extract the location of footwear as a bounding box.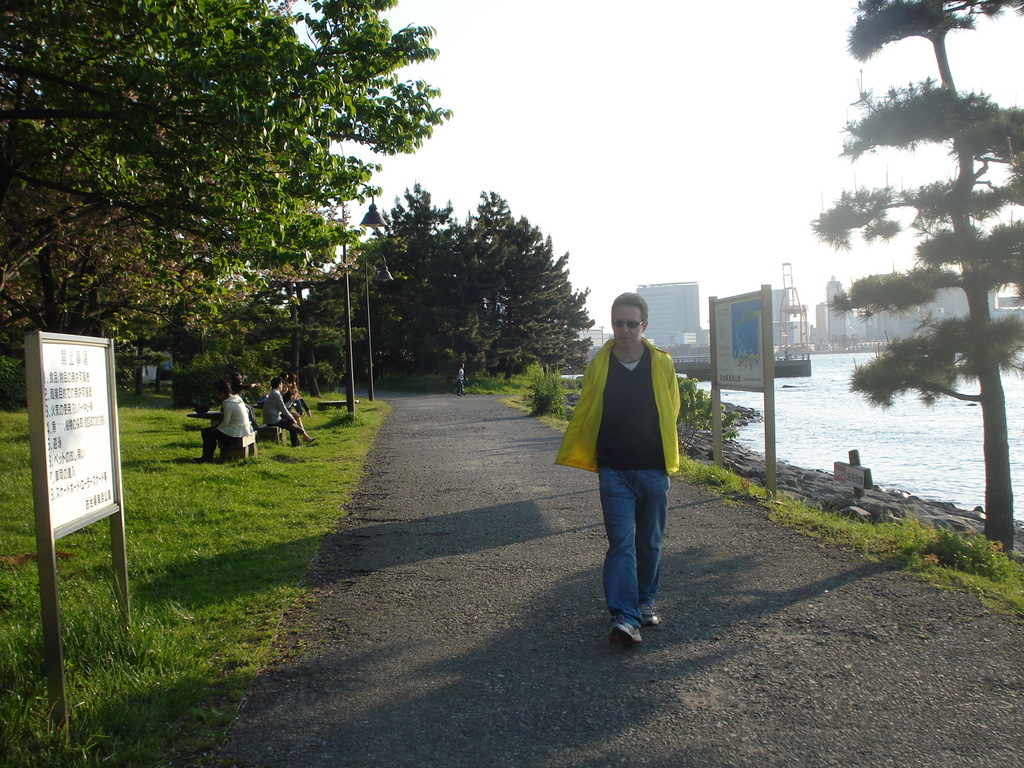
box(607, 624, 644, 648).
